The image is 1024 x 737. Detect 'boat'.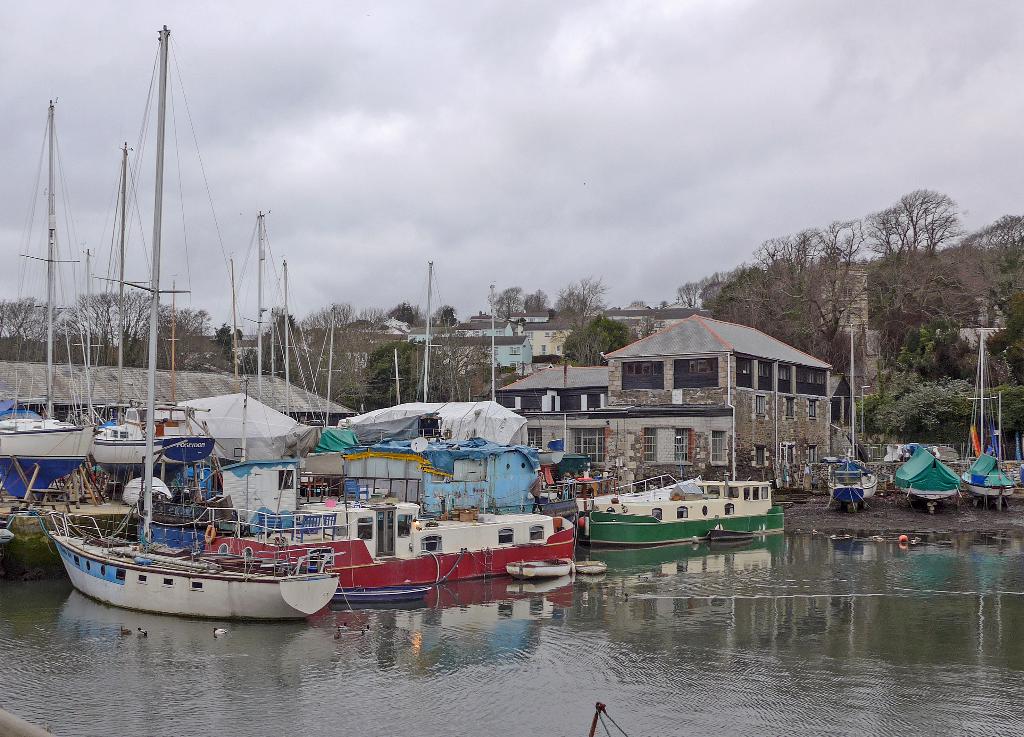
Detection: box(824, 328, 875, 506).
